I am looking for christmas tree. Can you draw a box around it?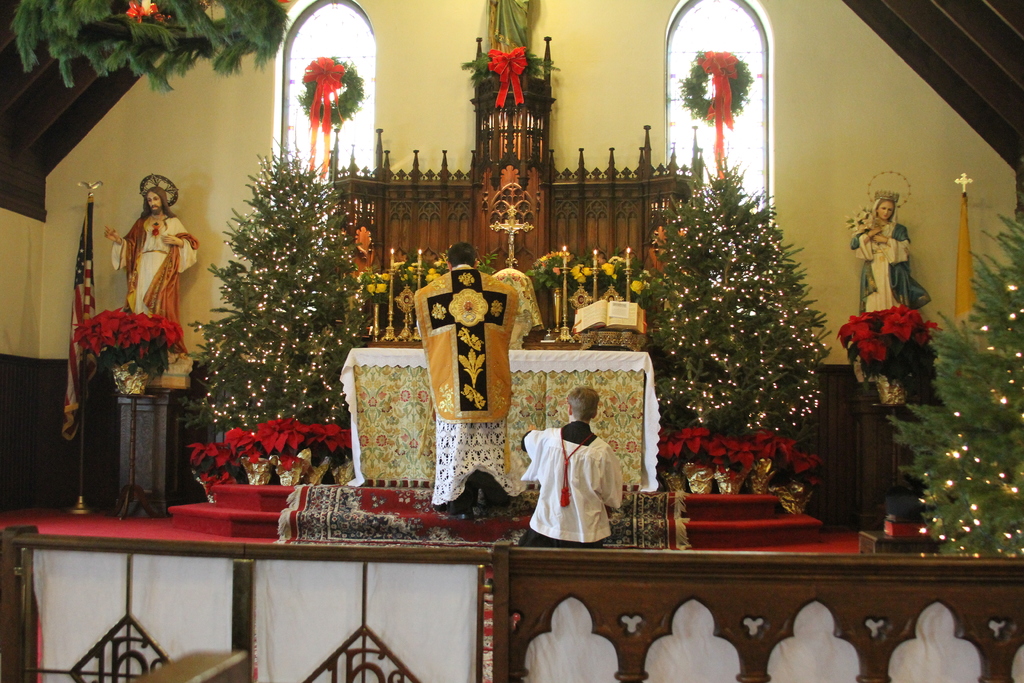
Sure, the bounding box is [886, 196, 1023, 560].
